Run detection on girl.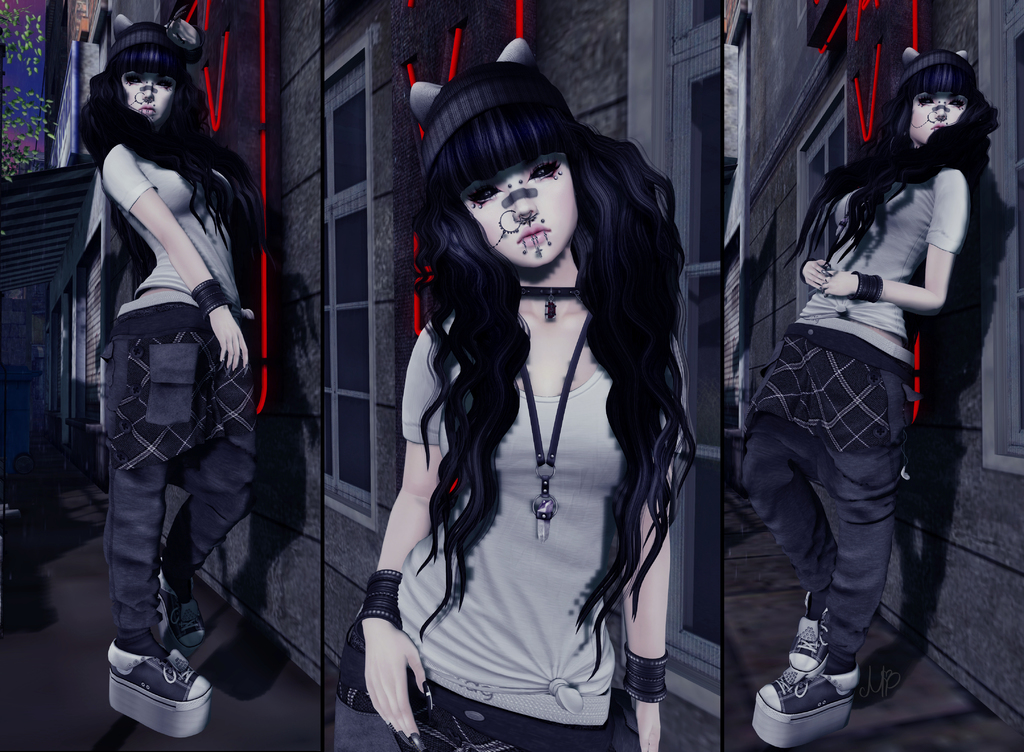
Result: pyautogui.locateOnScreen(71, 13, 270, 742).
